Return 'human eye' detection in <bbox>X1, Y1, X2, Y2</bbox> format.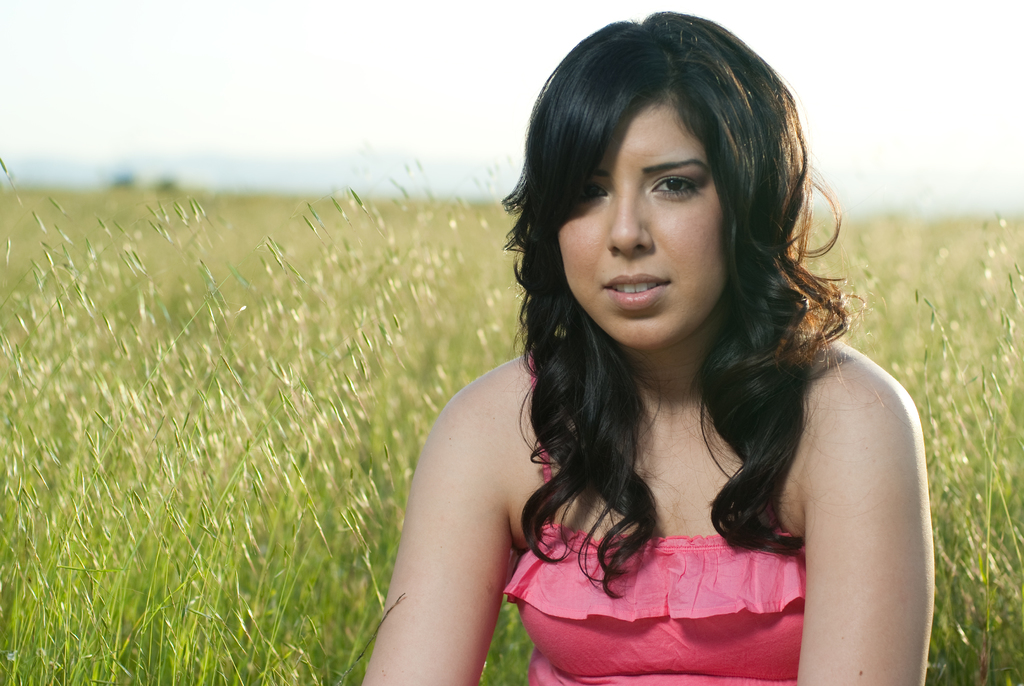
<bbox>645, 172, 703, 198</bbox>.
